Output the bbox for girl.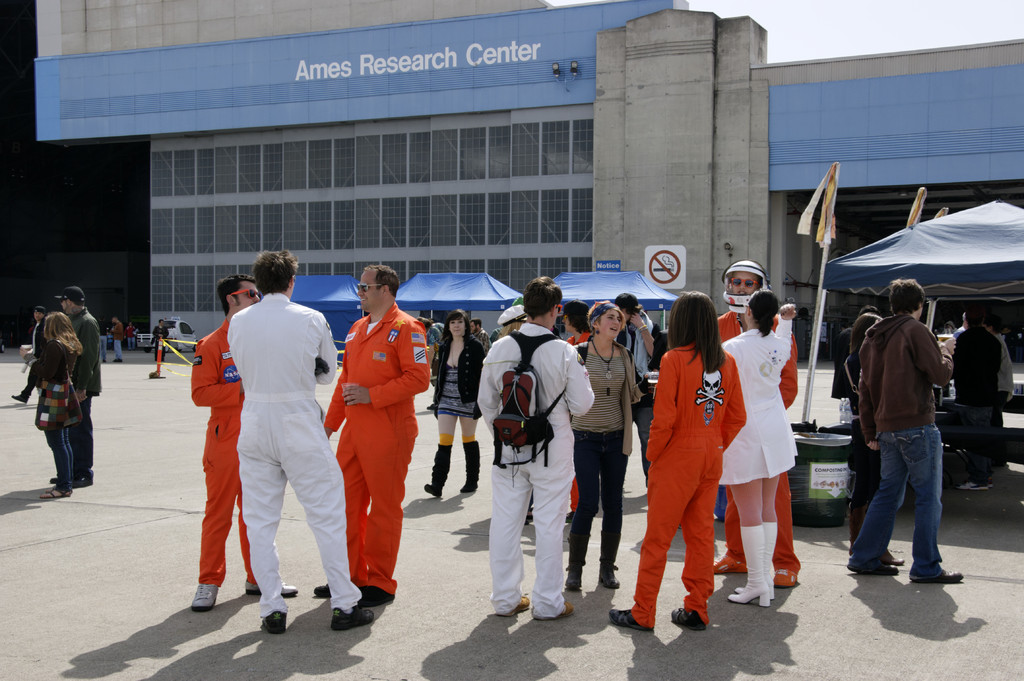
box(28, 306, 79, 492).
